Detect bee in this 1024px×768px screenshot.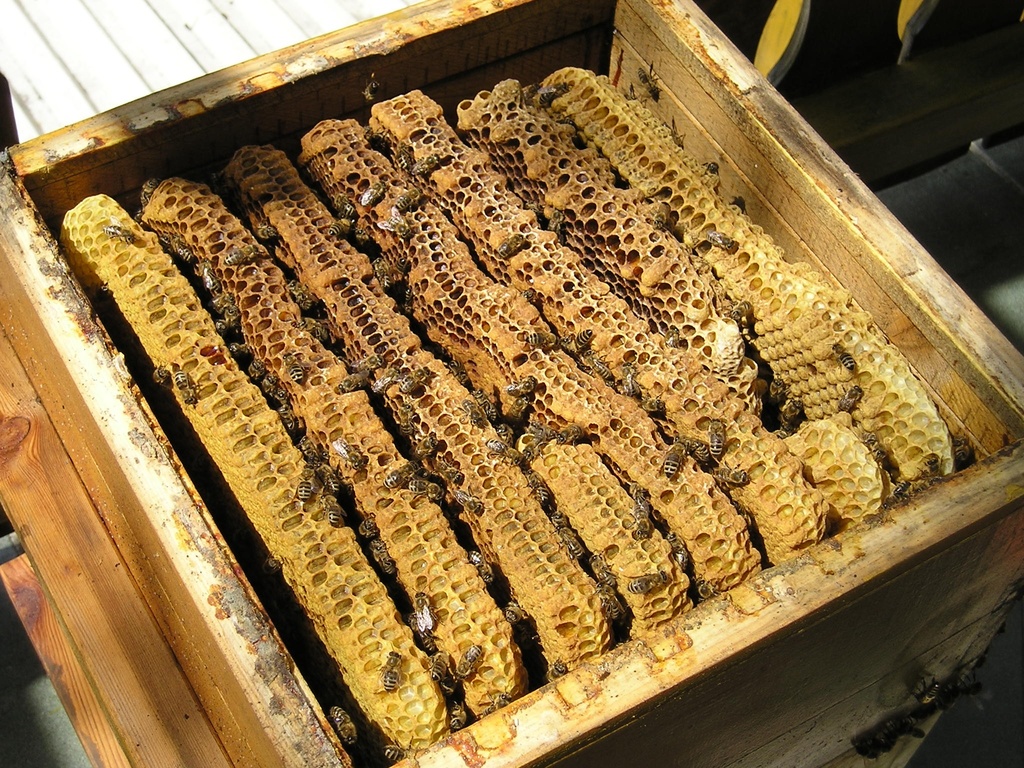
Detection: l=545, t=662, r=568, b=687.
